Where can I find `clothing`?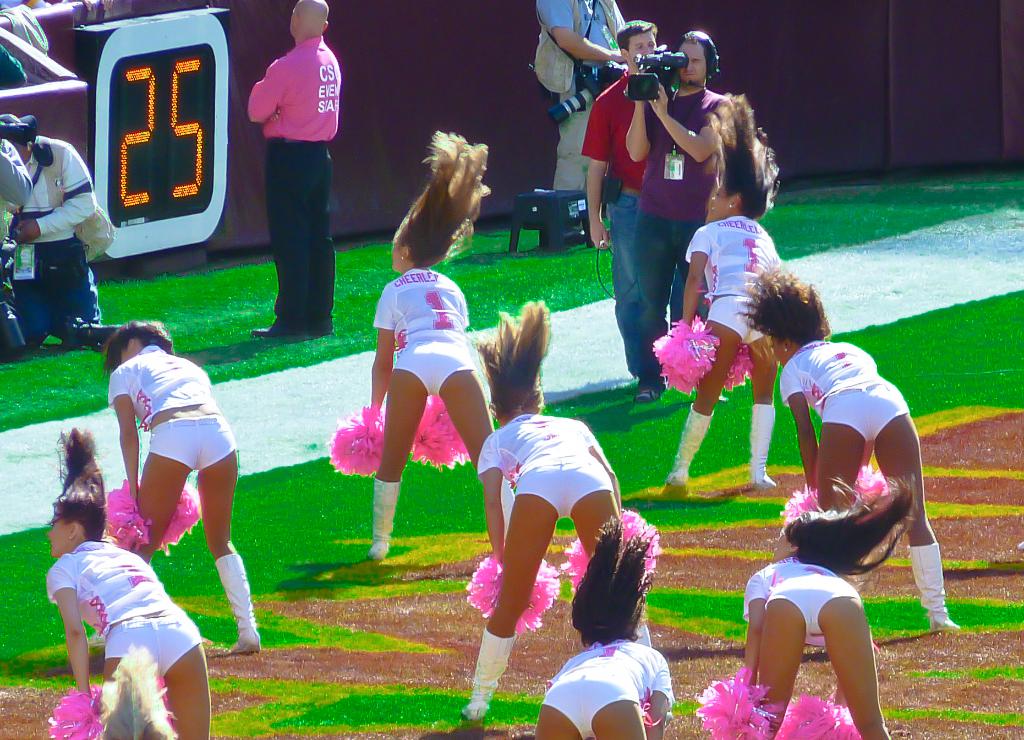
You can find it at <region>579, 72, 703, 383</region>.
